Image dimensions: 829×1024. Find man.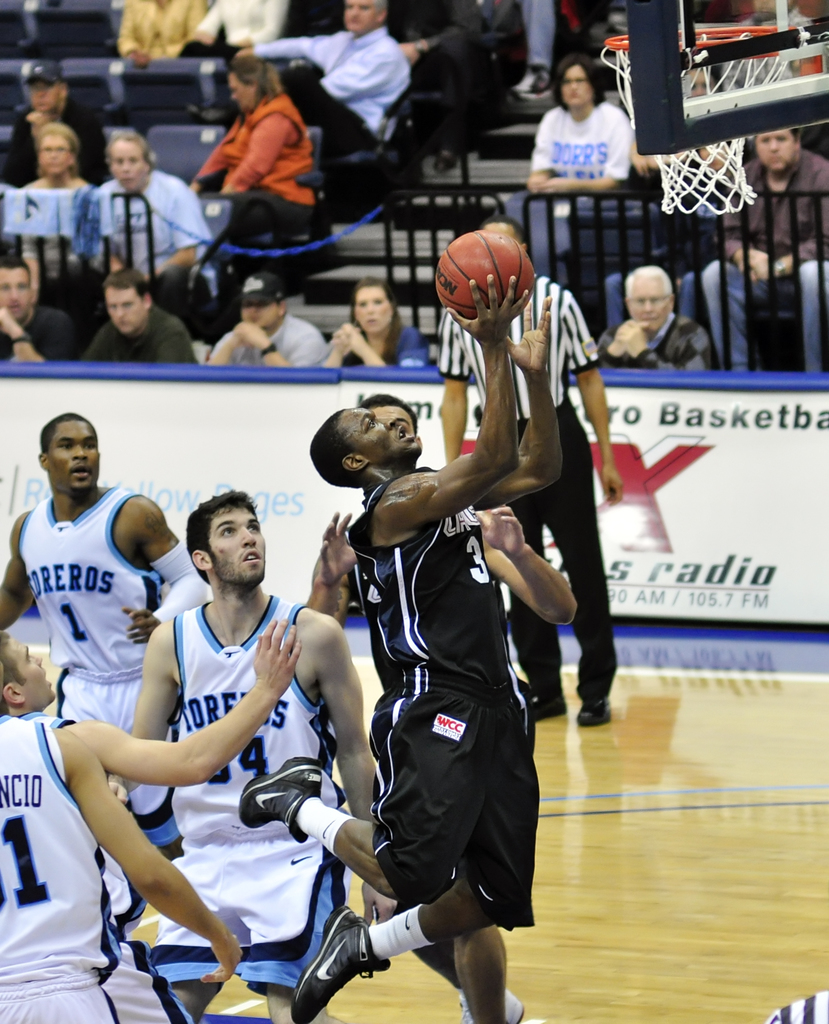
bbox=(0, 625, 240, 1023).
